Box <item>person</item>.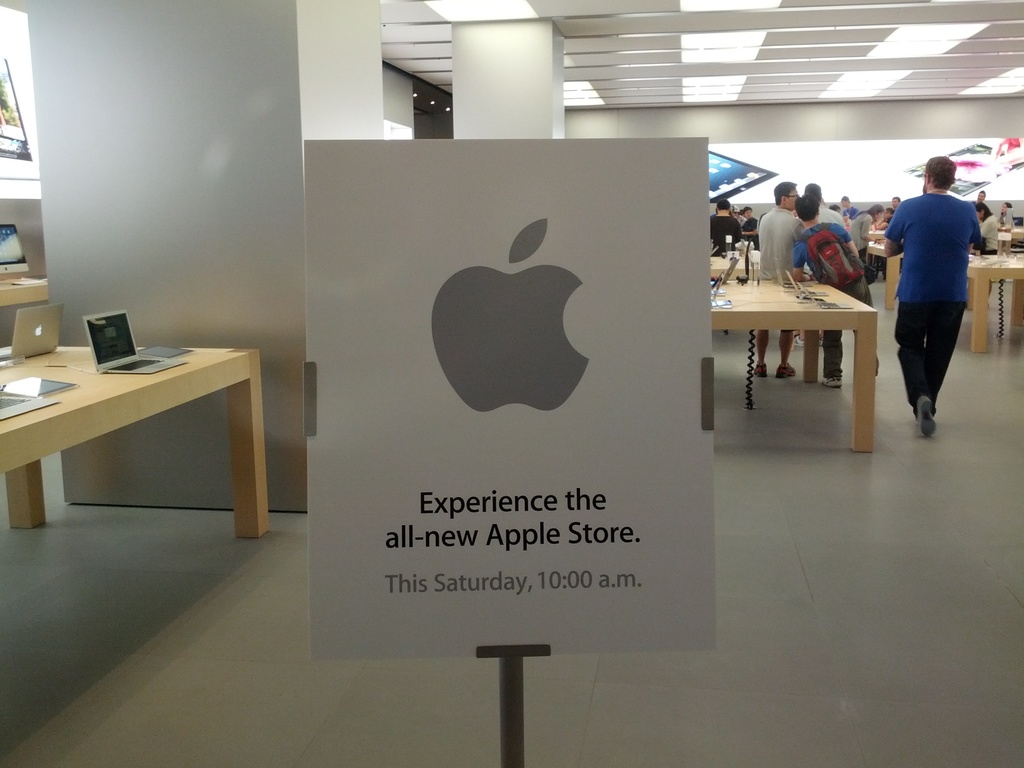
detection(845, 196, 884, 284).
